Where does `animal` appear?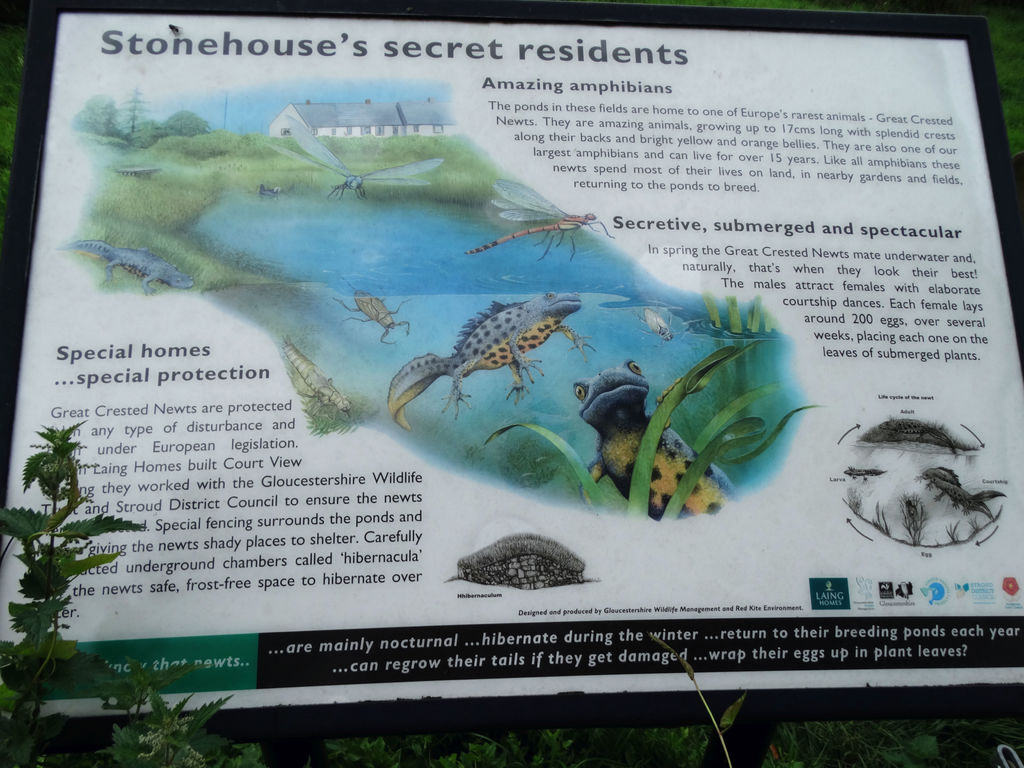
Appears at crop(467, 177, 625, 264).
